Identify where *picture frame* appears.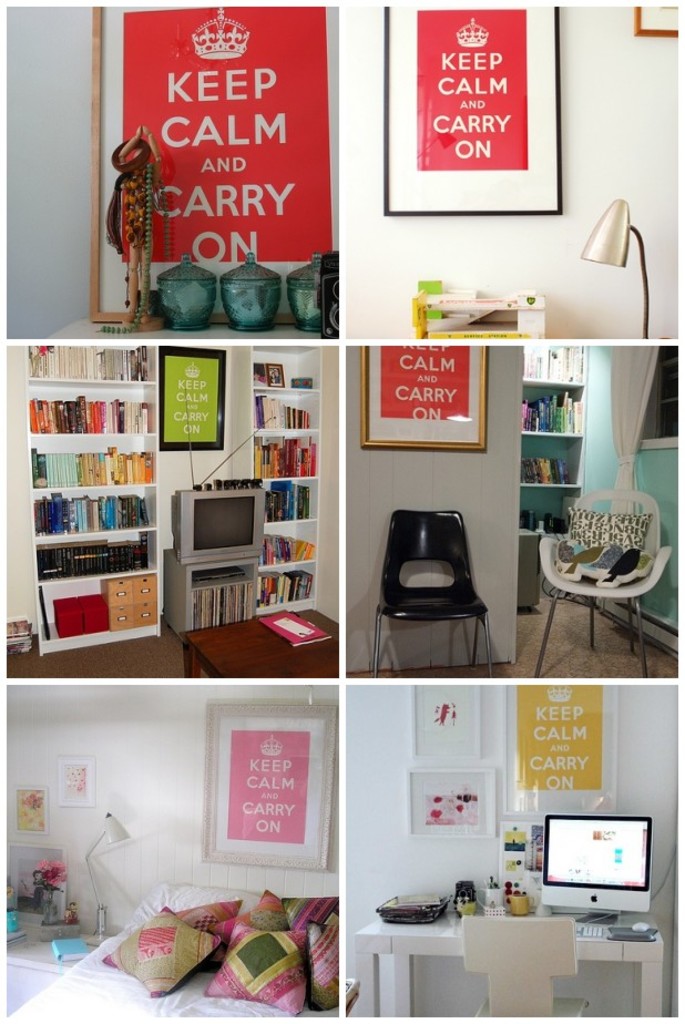
Appears at 12/782/48/836.
